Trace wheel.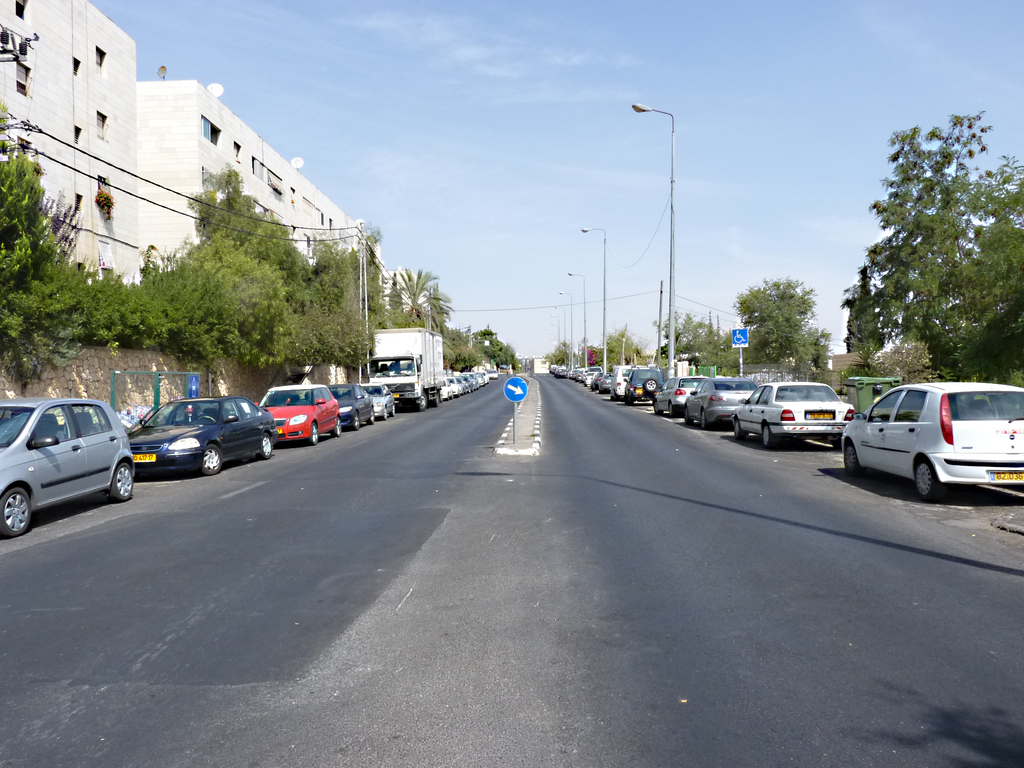
Traced to left=763, top=424, right=772, bottom=449.
